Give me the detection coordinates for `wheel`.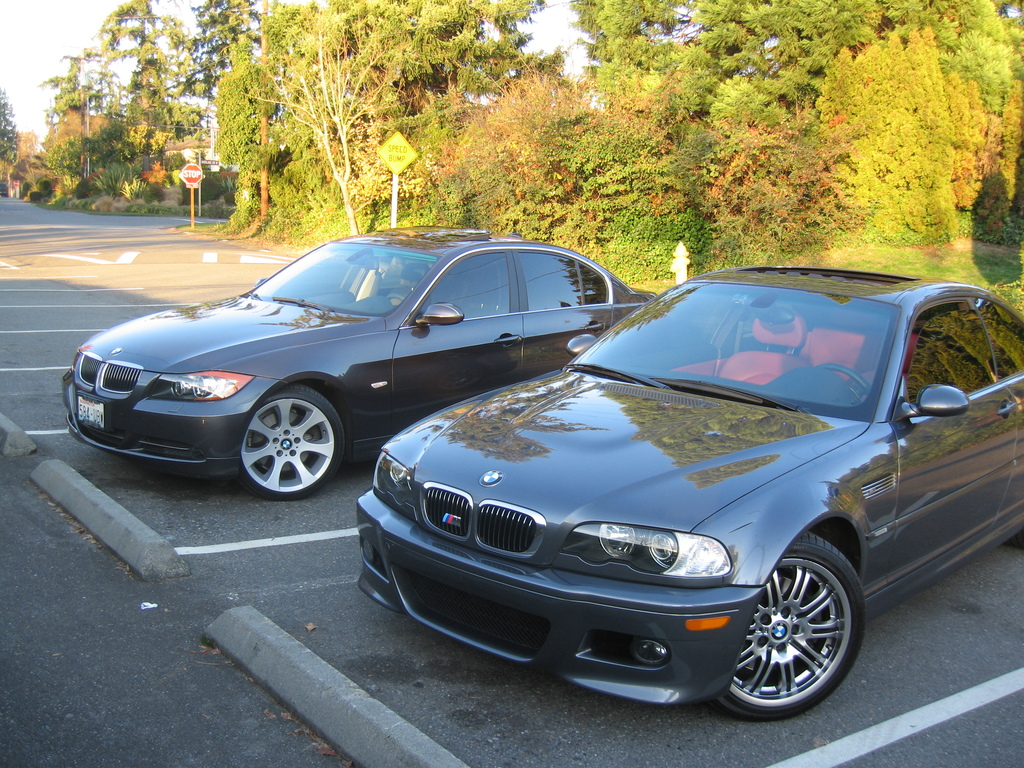
386/292/406/310.
